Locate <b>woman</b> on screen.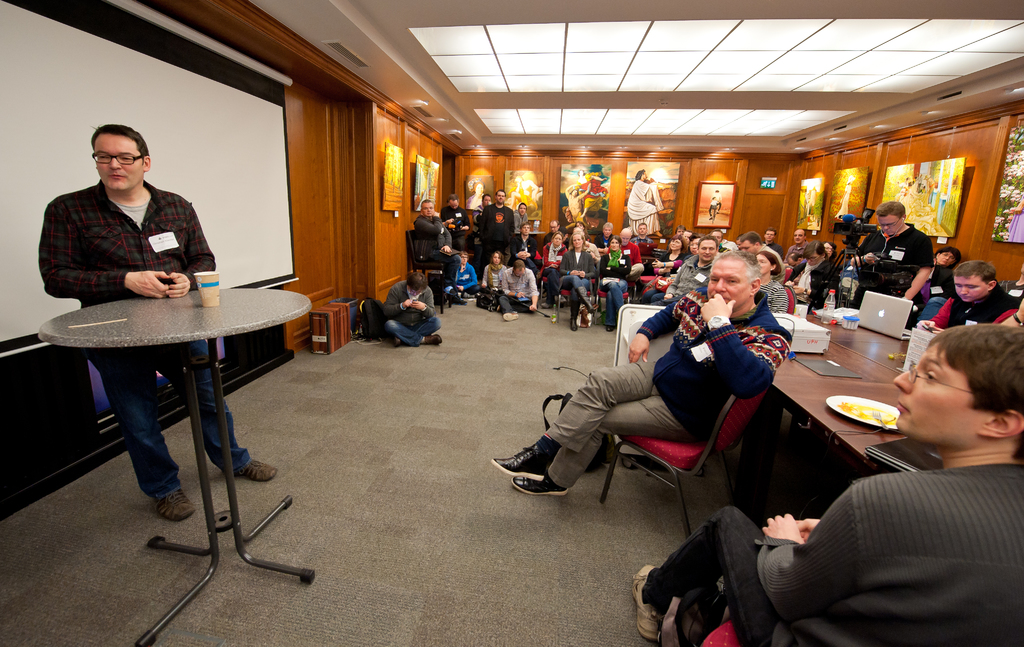
On screen at bbox(541, 233, 575, 309).
